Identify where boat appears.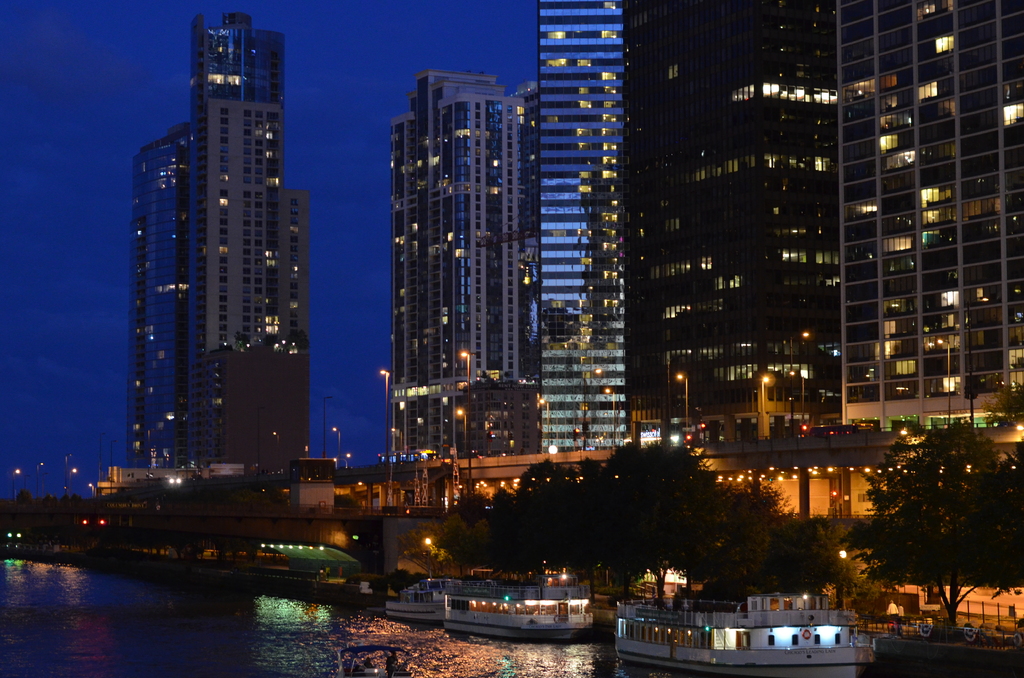
Appears at 610,593,877,675.
